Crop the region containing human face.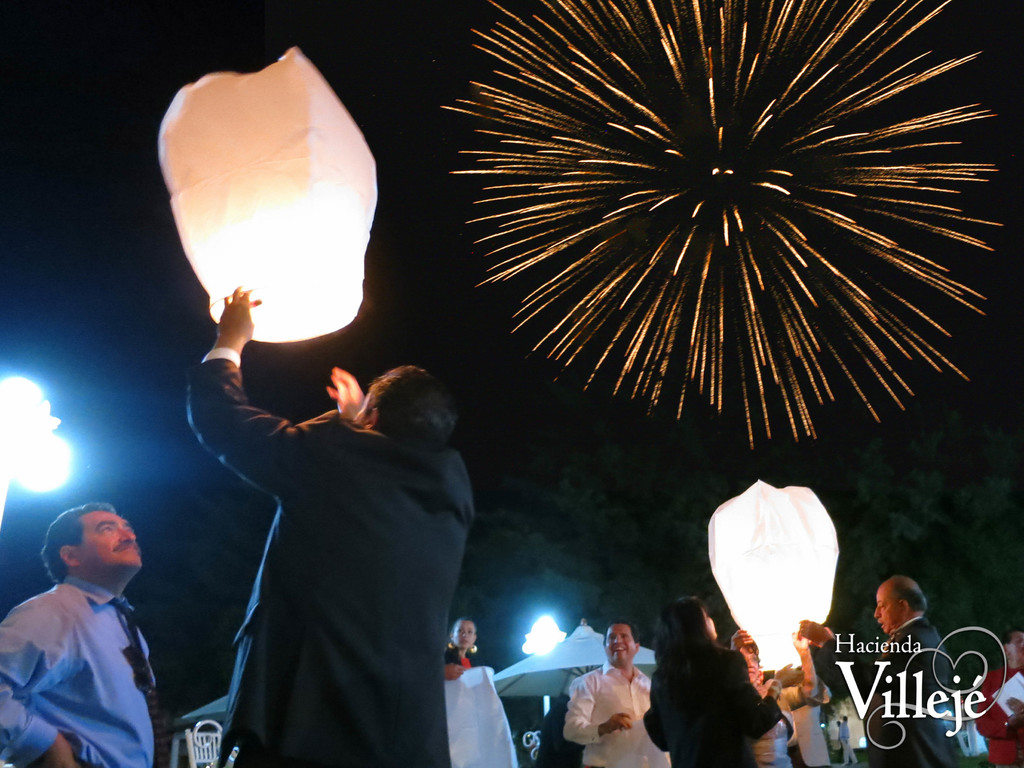
Crop region: select_region(1004, 632, 1023, 664).
